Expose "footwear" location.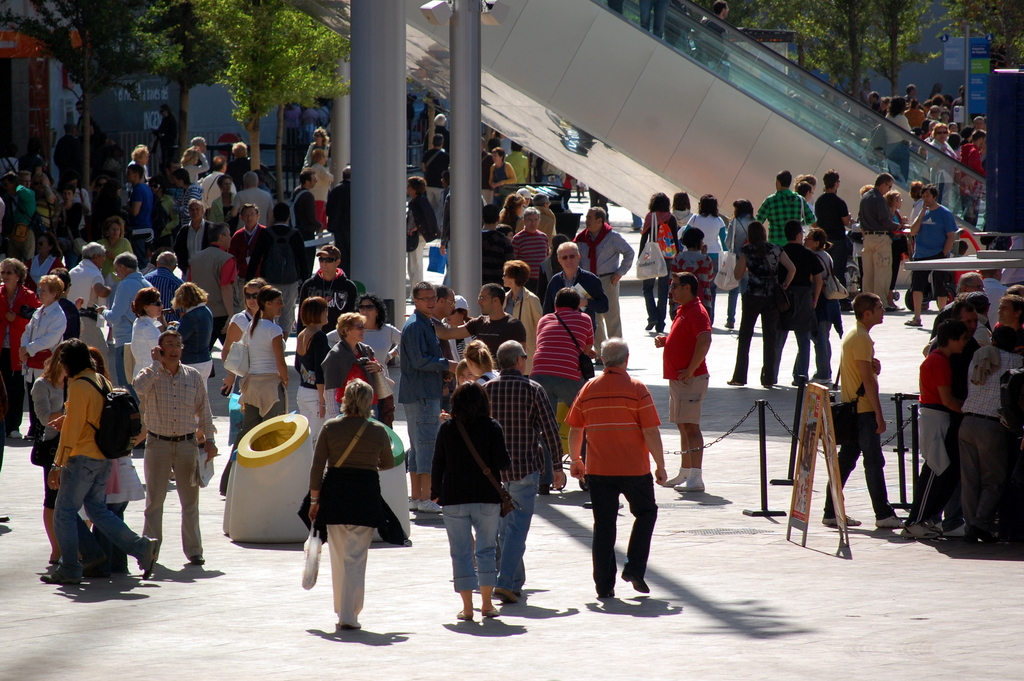
Exposed at crop(725, 378, 742, 386).
